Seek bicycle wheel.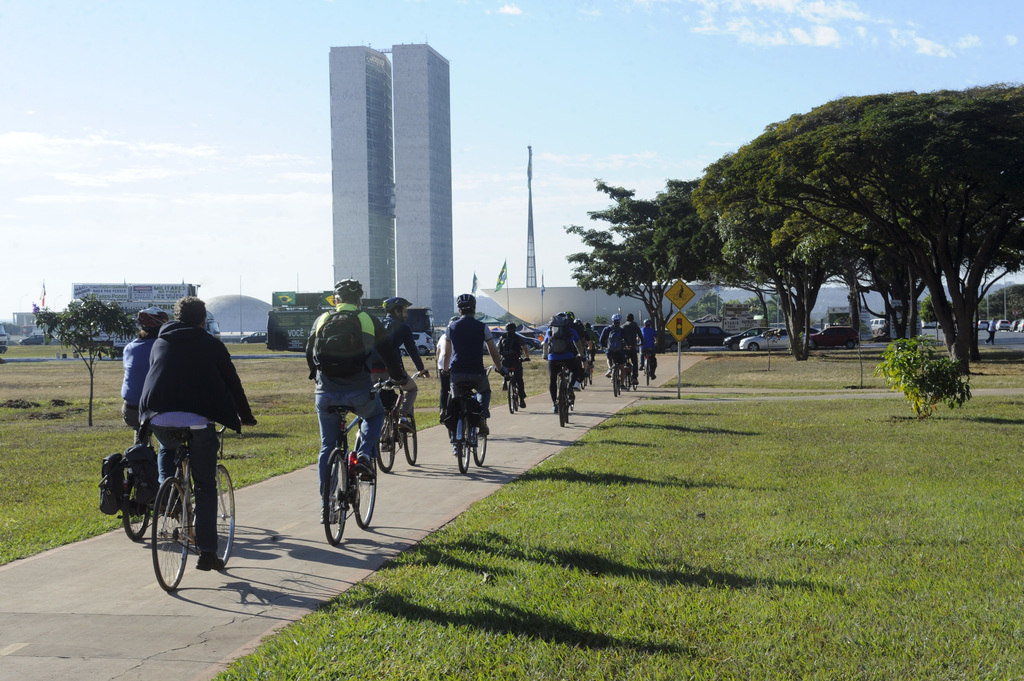
<box>400,403,419,467</box>.
